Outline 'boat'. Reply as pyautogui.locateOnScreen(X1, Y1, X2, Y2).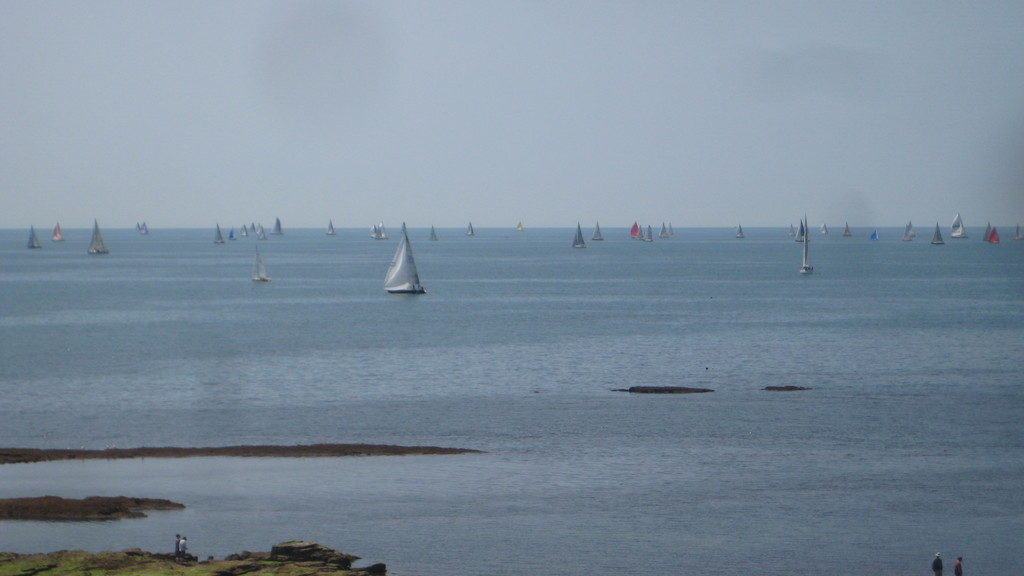
pyautogui.locateOnScreen(250, 224, 253, 229).
